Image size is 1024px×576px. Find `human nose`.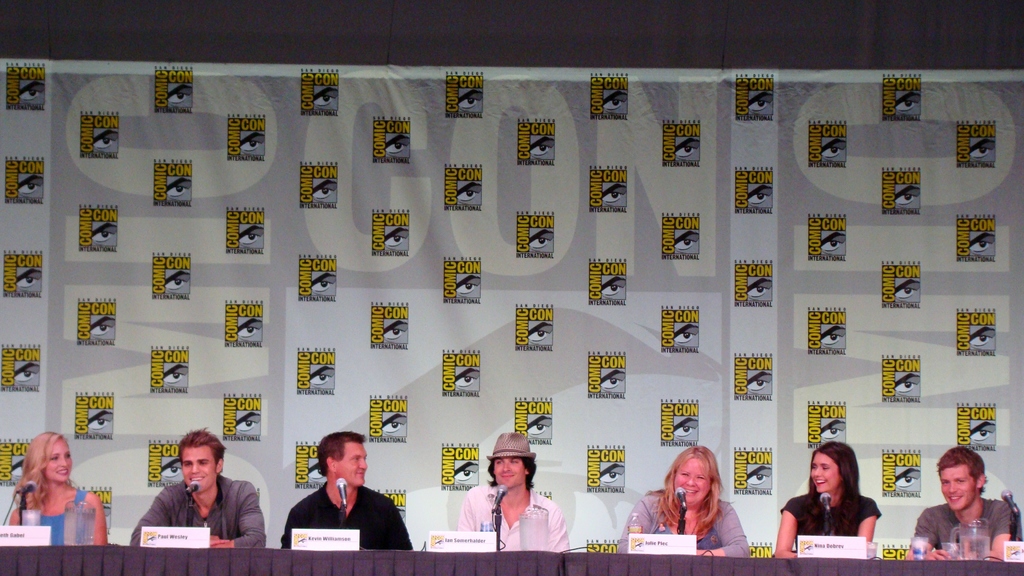
<region>189, 466, 197, 475</region>.
